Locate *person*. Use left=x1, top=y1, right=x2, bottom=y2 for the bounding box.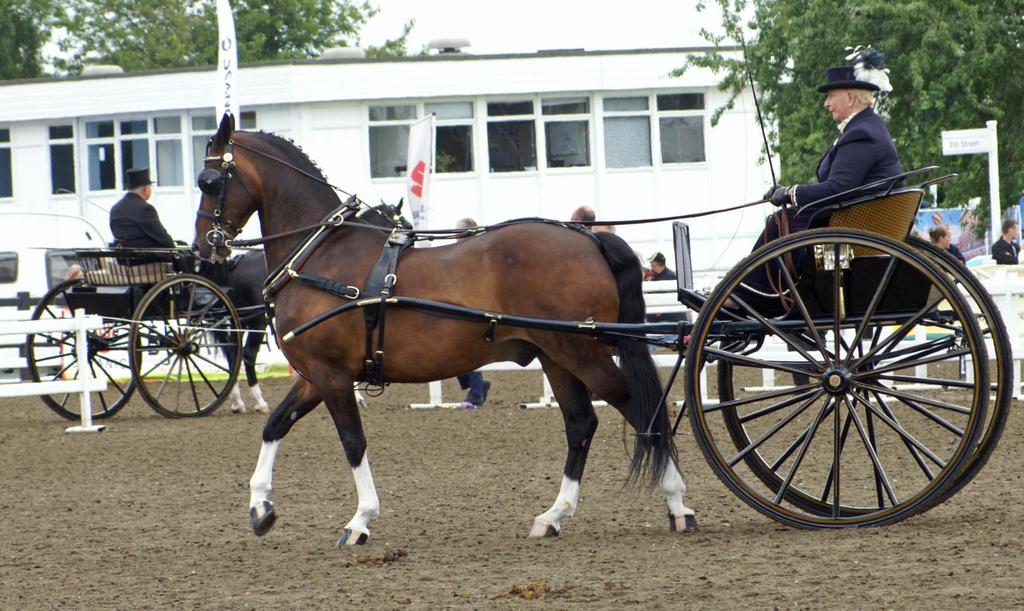
left=593, top=220, right=618, bottom=242.
